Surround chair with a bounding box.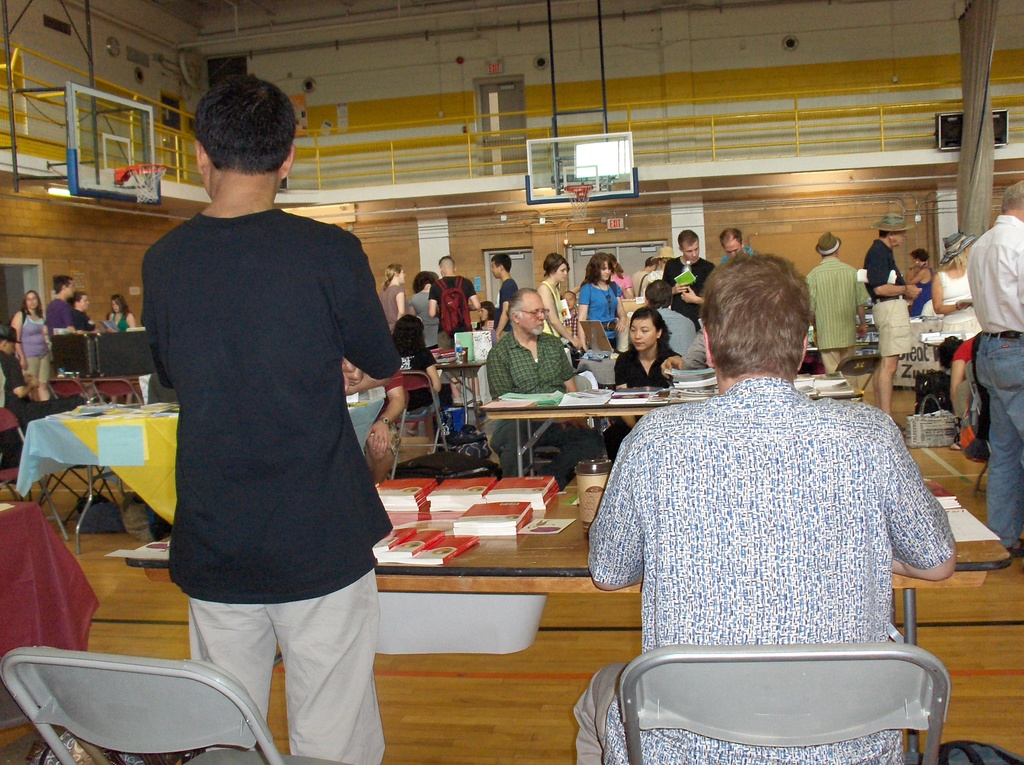
BBox(0, 410, 68, 538).
